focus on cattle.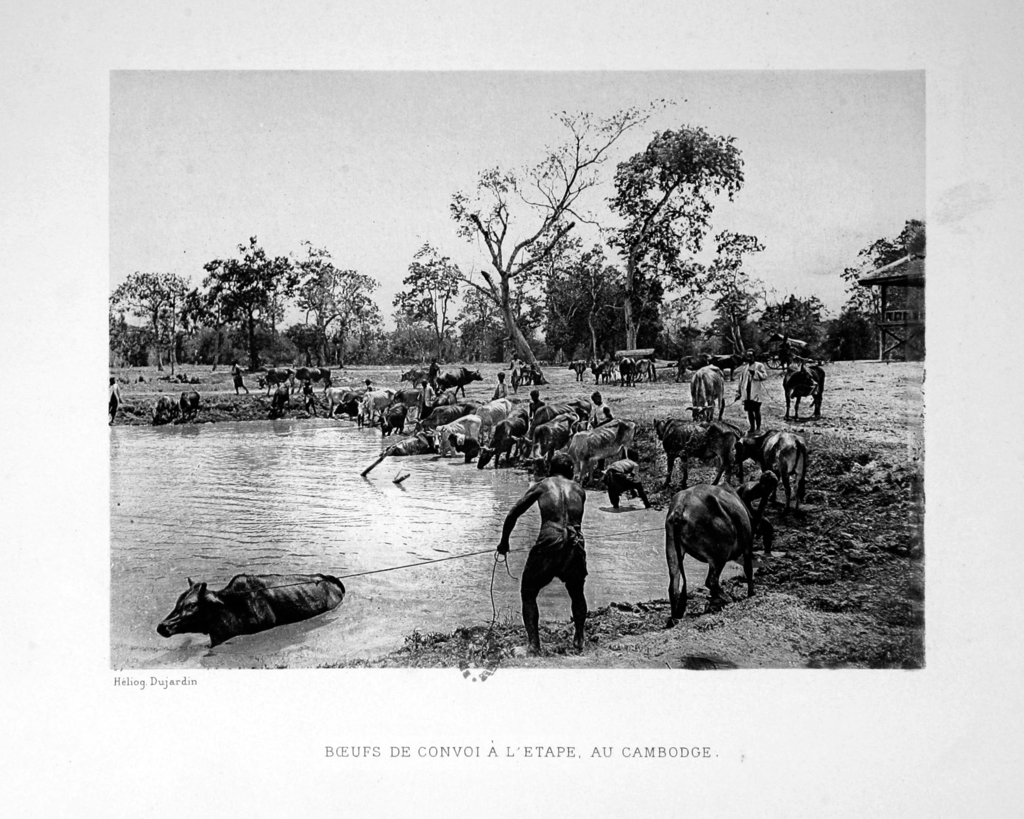
Focused at 532, 402, 574, 429.
